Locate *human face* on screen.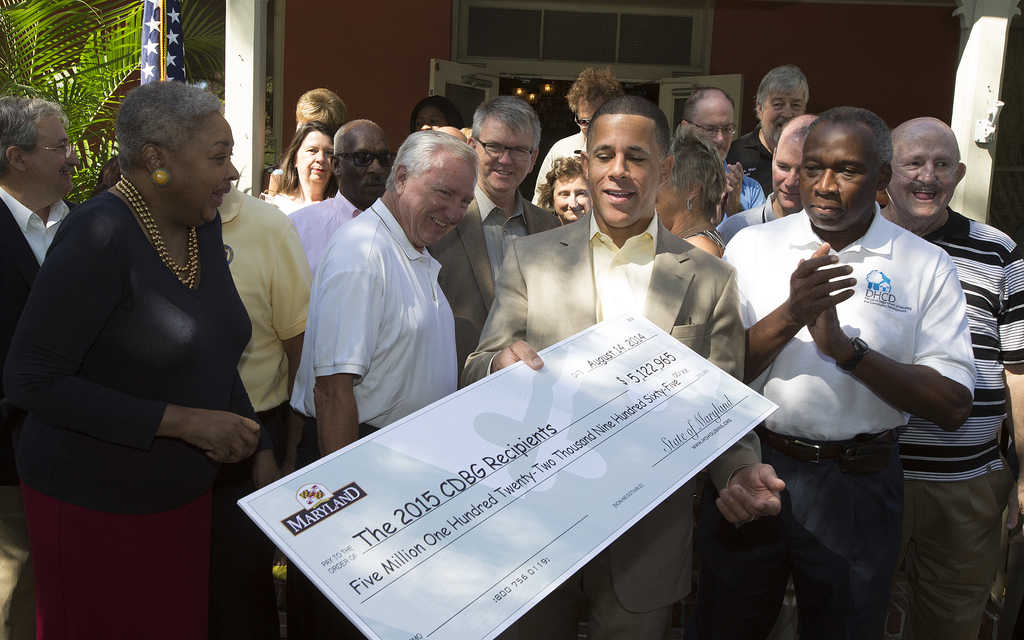
On screen at (left=339, top=129, right=388, bottom=202).
